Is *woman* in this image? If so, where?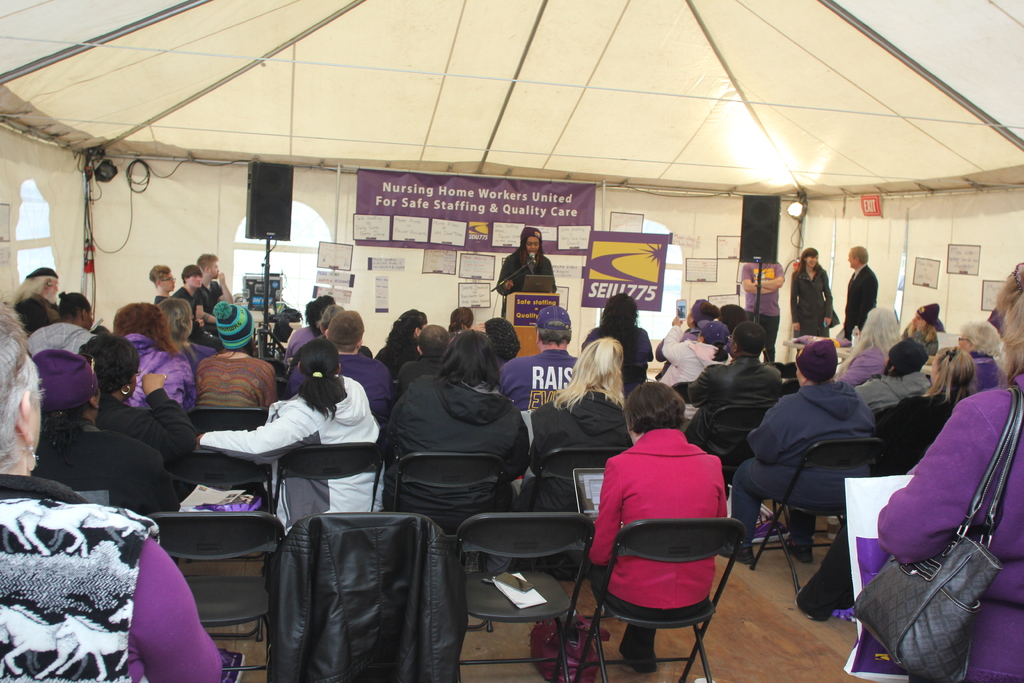
Yes, at locate(515, 340, 636, 575).
